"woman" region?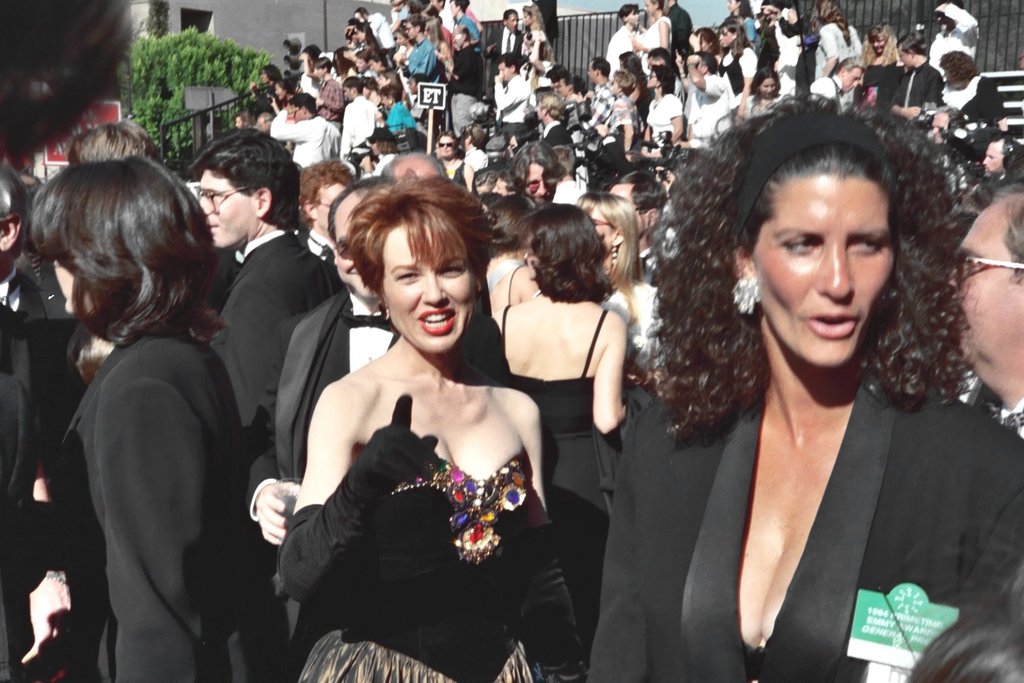
Rect(273, 162, 554, 682)
